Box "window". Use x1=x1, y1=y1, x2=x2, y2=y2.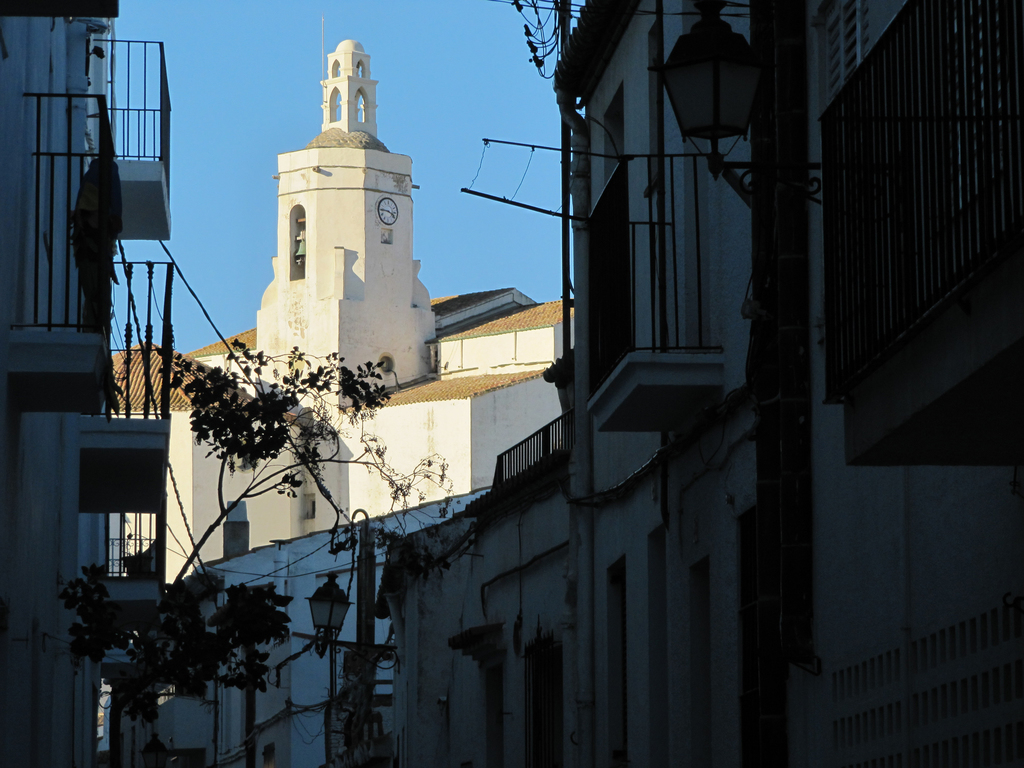
x1=228, y1=506, x2=250, y2=556.
